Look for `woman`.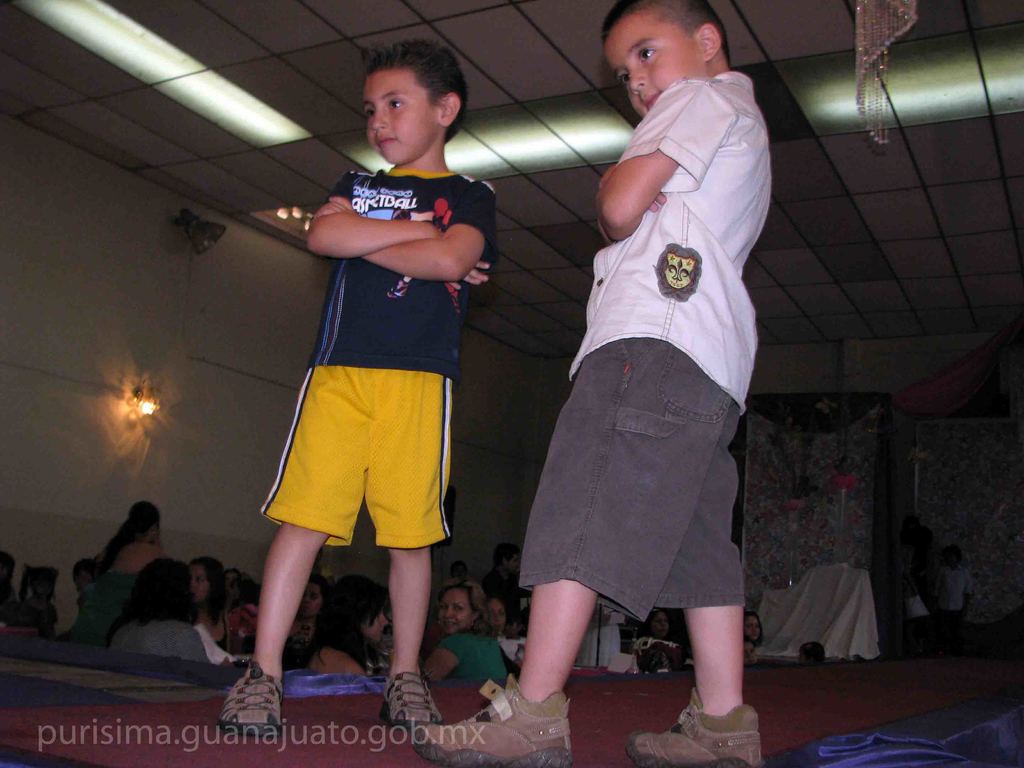
Found: 112/553/217/665.
